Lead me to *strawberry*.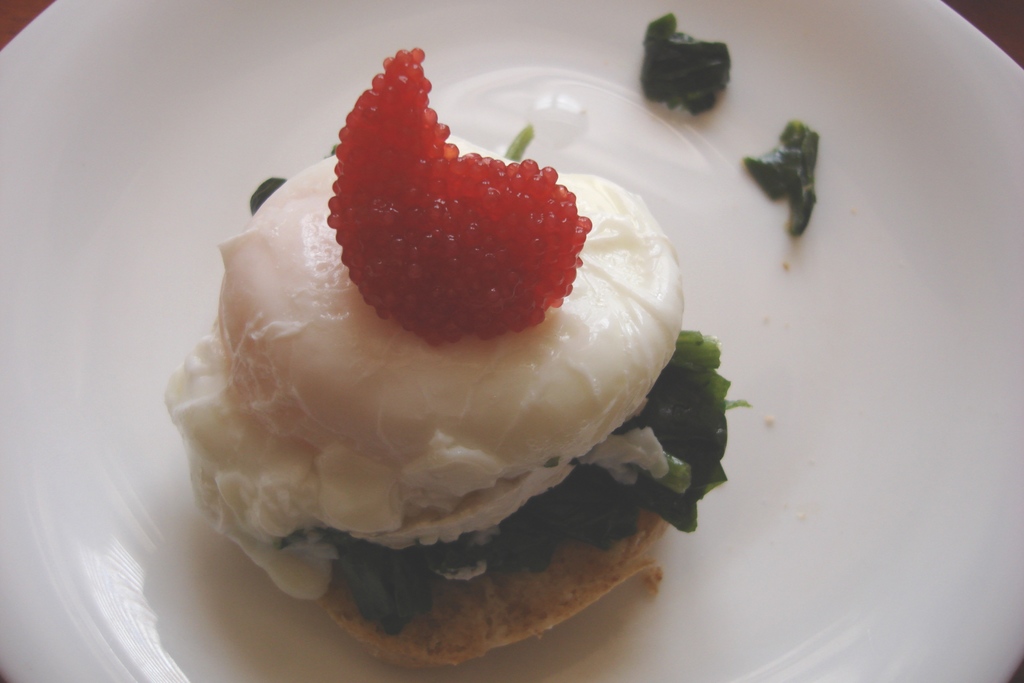
Lead to left=323, top=60, right=642, bottom=372.
